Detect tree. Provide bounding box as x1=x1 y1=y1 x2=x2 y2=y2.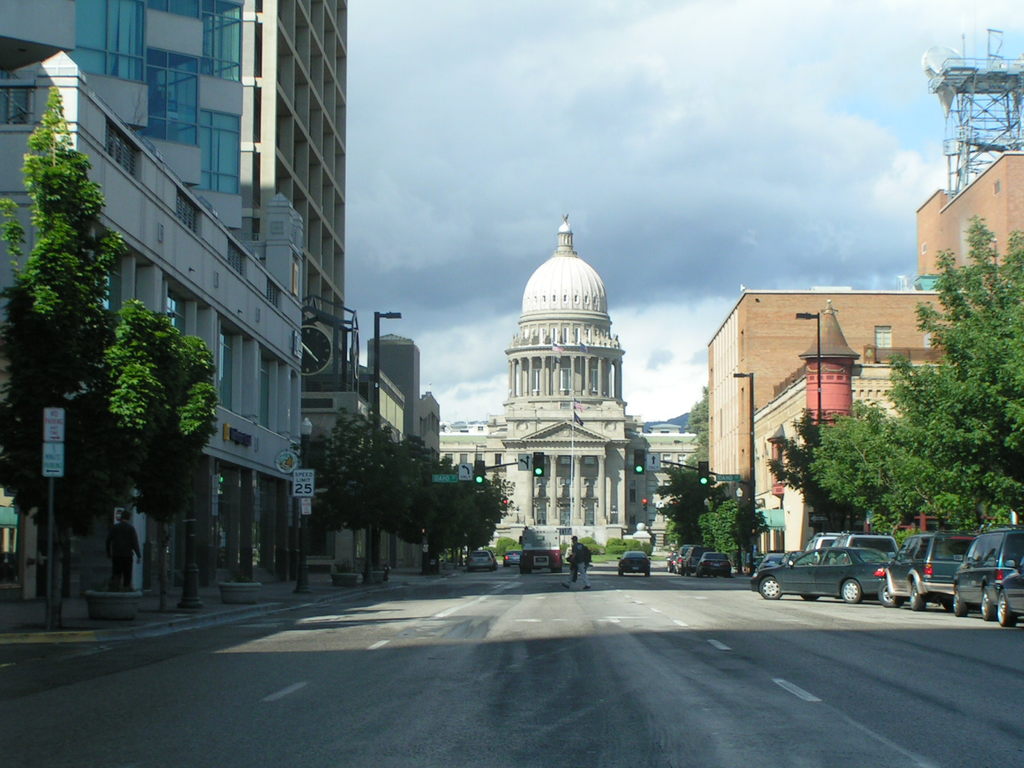
x1=0 y1=80 x2=134 y2=636.
